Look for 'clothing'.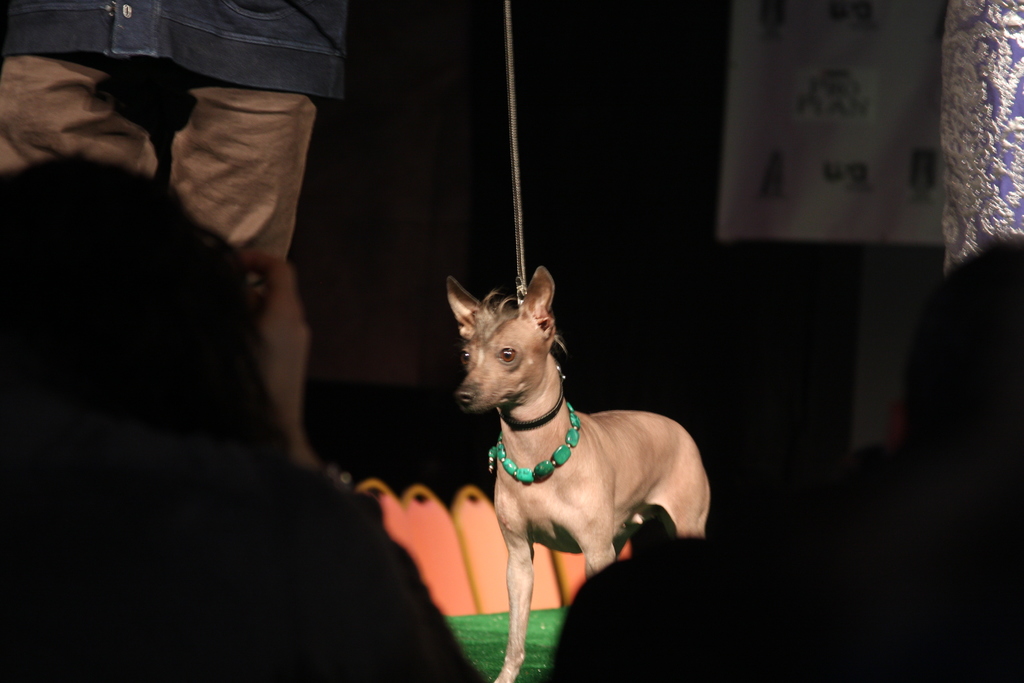
Found: [x1=0, y1=0, x2=346, y2=265].
